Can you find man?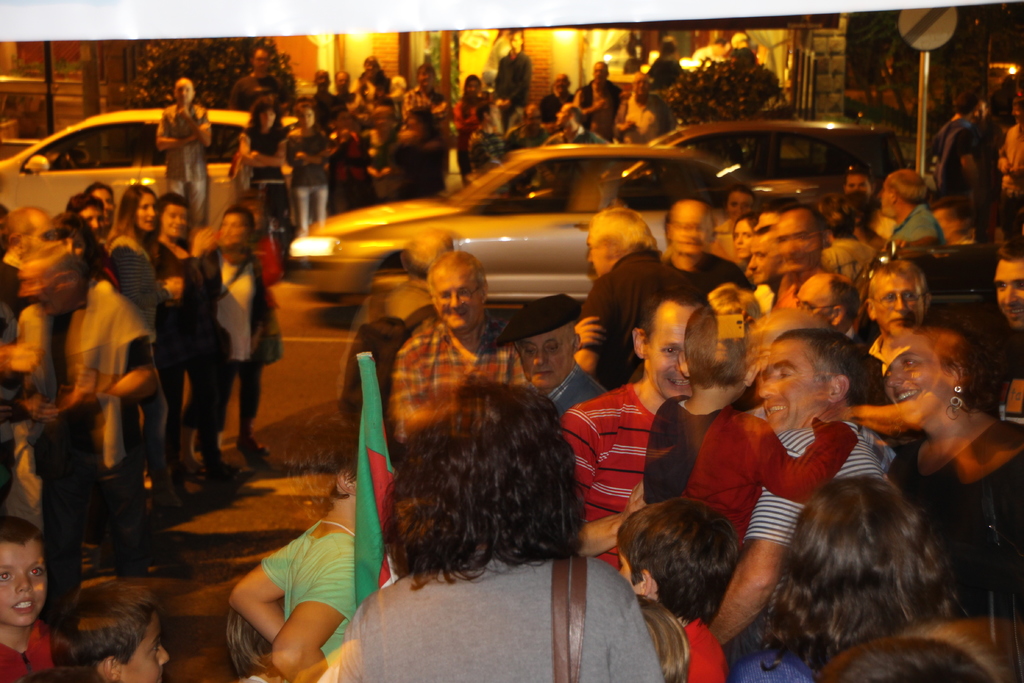
Yes, bounding box: bbox=[648, 36, 690, 98].
